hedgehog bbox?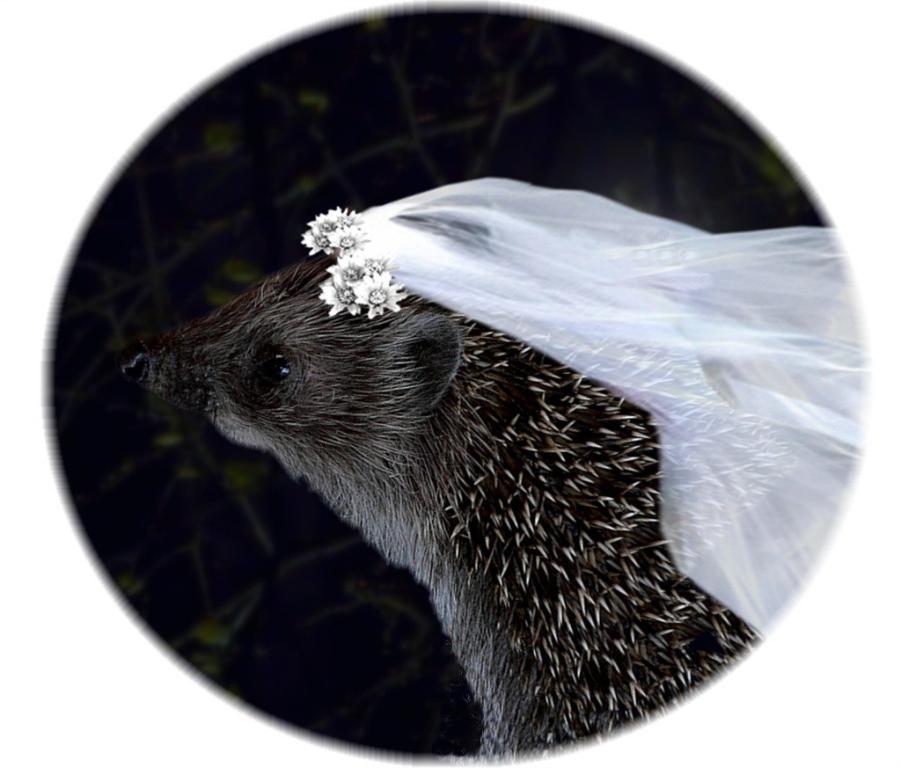
{"x1": 107, "y1": 194, "x2": 846, "y2": 764}
